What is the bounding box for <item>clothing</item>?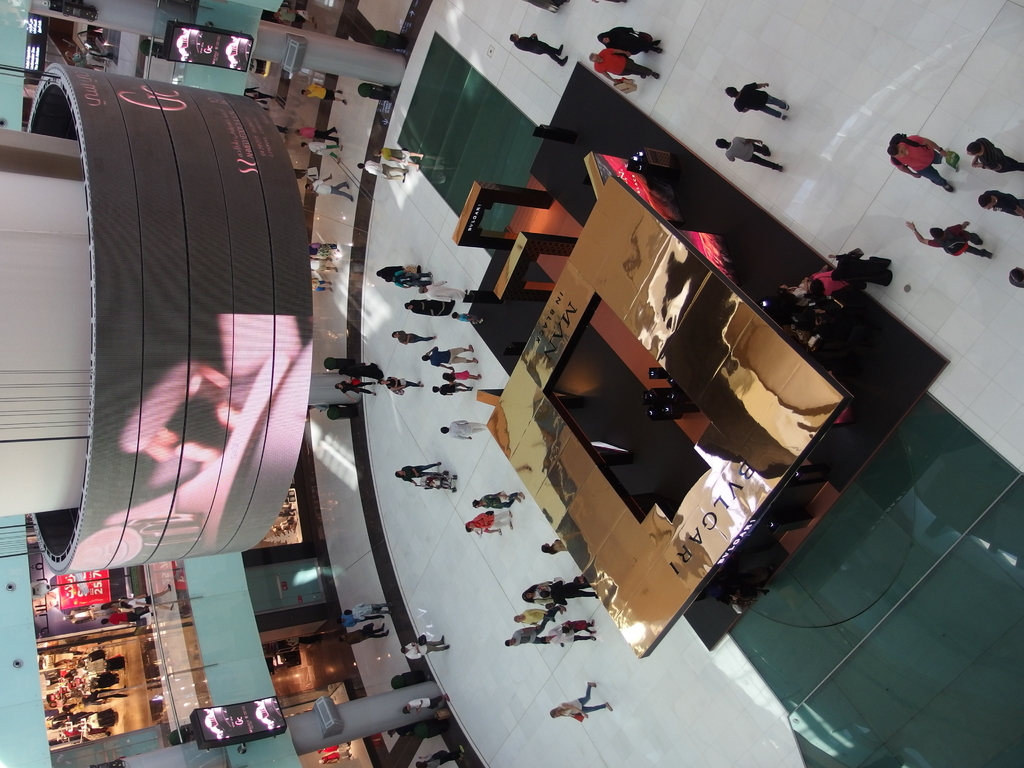
detection(424, 756, 452, 767).
